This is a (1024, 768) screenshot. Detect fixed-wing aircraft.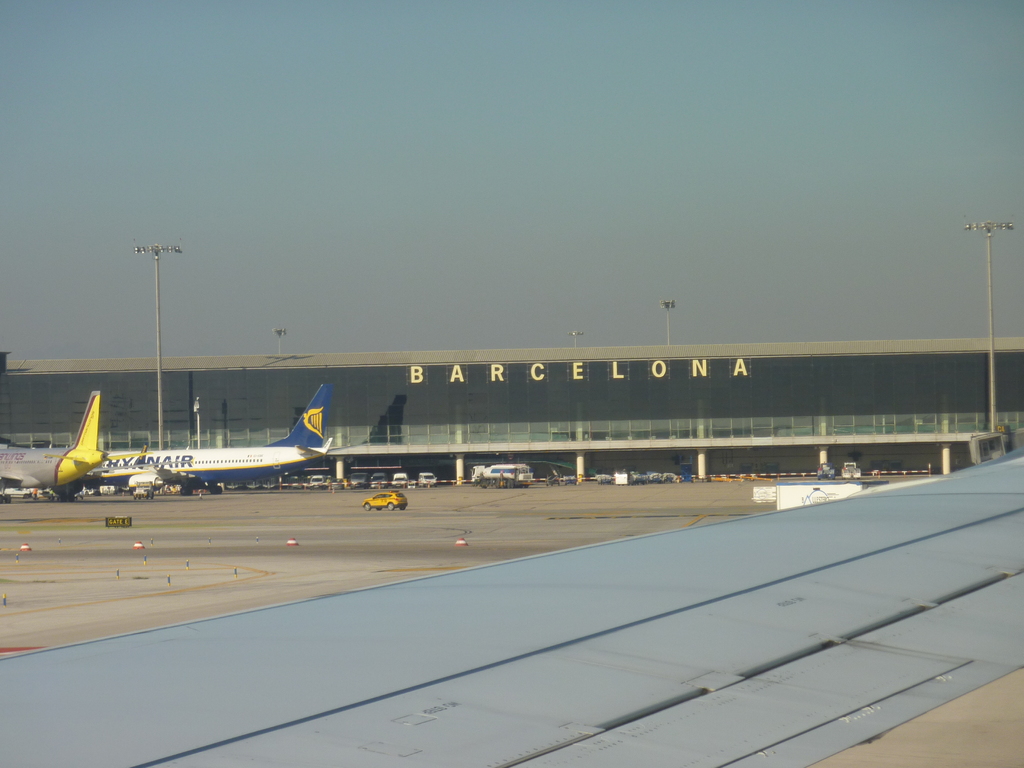
(3,399,104,506).
